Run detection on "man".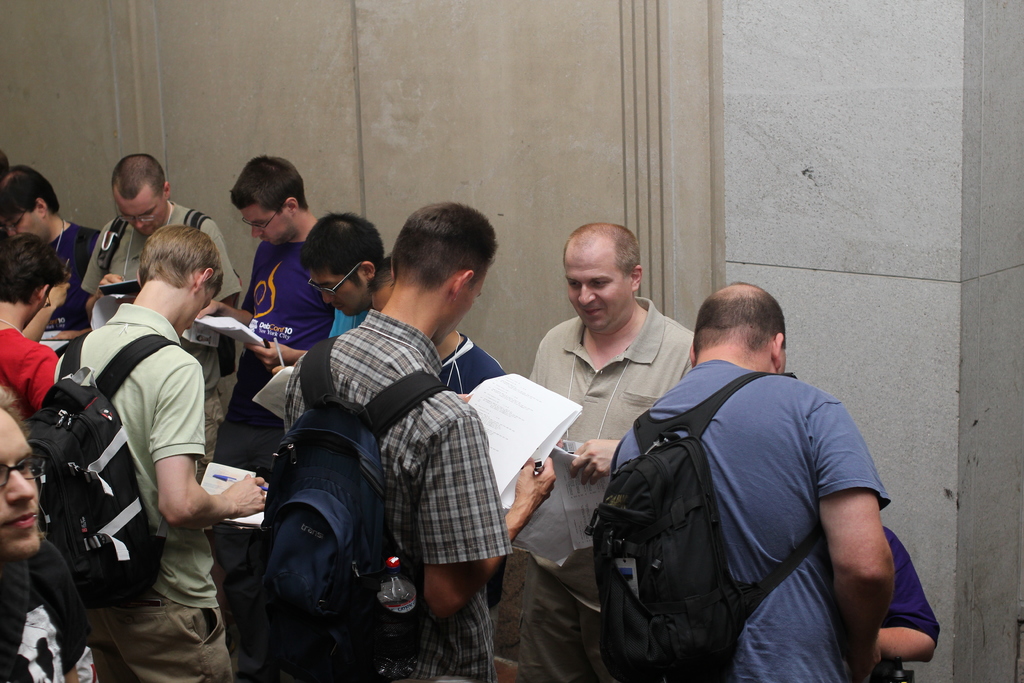
Result: l=364, t=257, r=508, b=400.
